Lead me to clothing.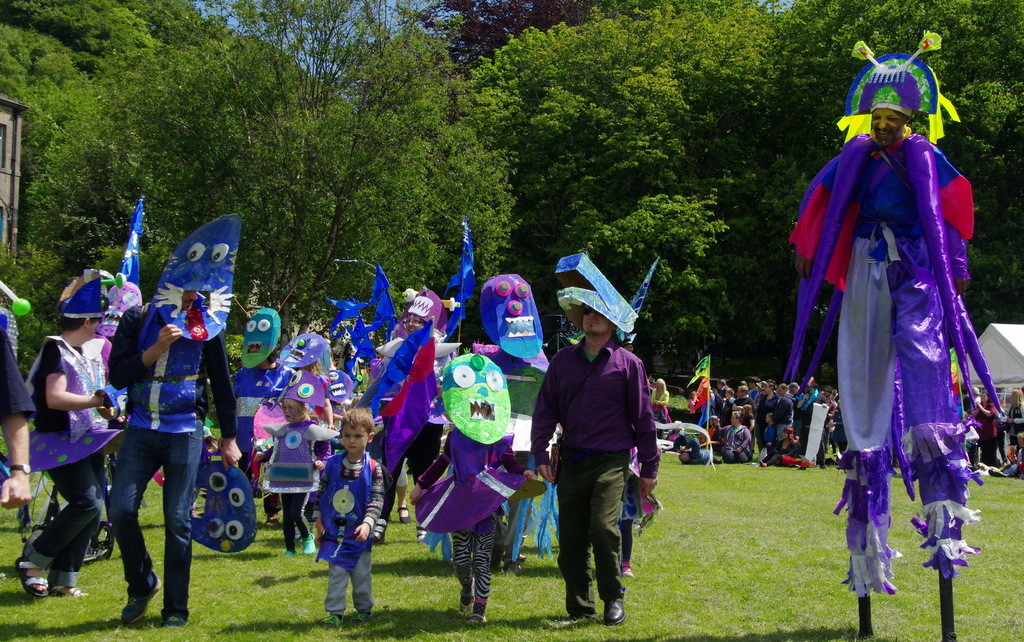
Lead to 792, 129, 972, 598.
